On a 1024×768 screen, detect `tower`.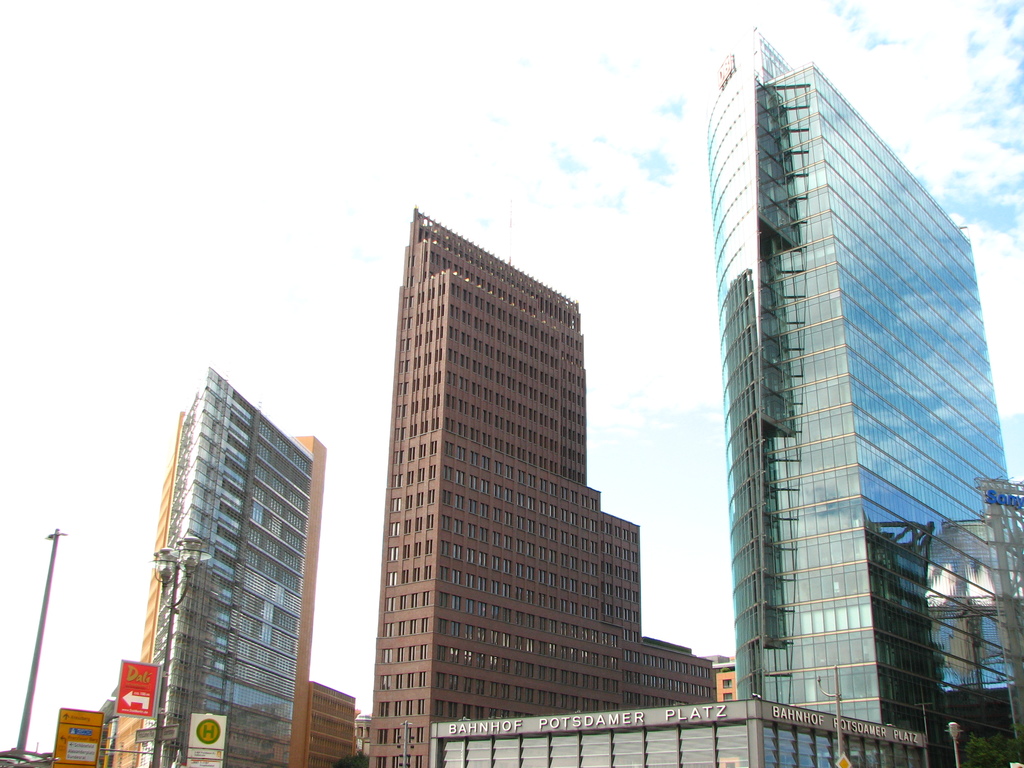
[x1=705, y1=28, x2=1023, y2=767].
